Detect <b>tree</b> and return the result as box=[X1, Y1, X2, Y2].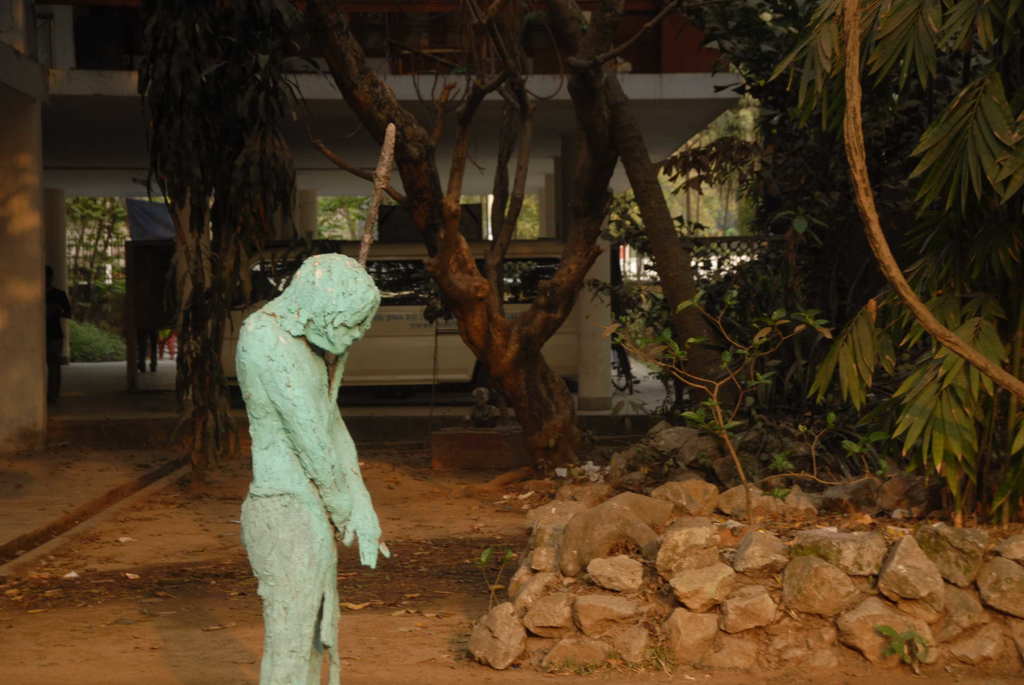
box=[142, 0, 1023, 499].
